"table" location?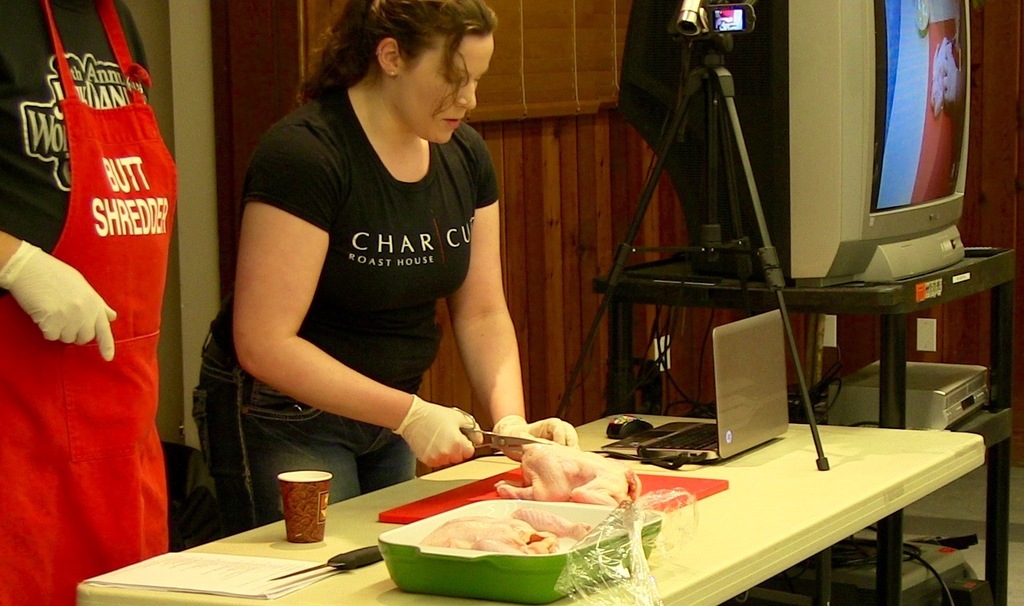
region(75, 411, 986, 605)
